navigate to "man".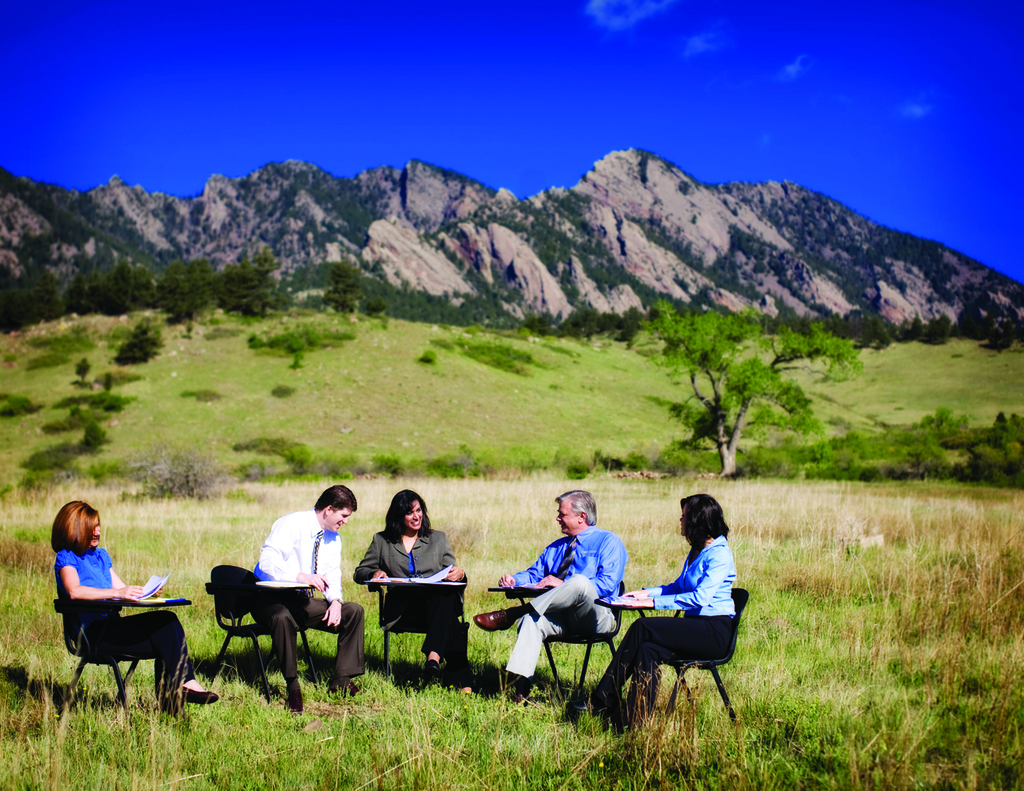
Navigation target: 493, 511, 646, 695.
